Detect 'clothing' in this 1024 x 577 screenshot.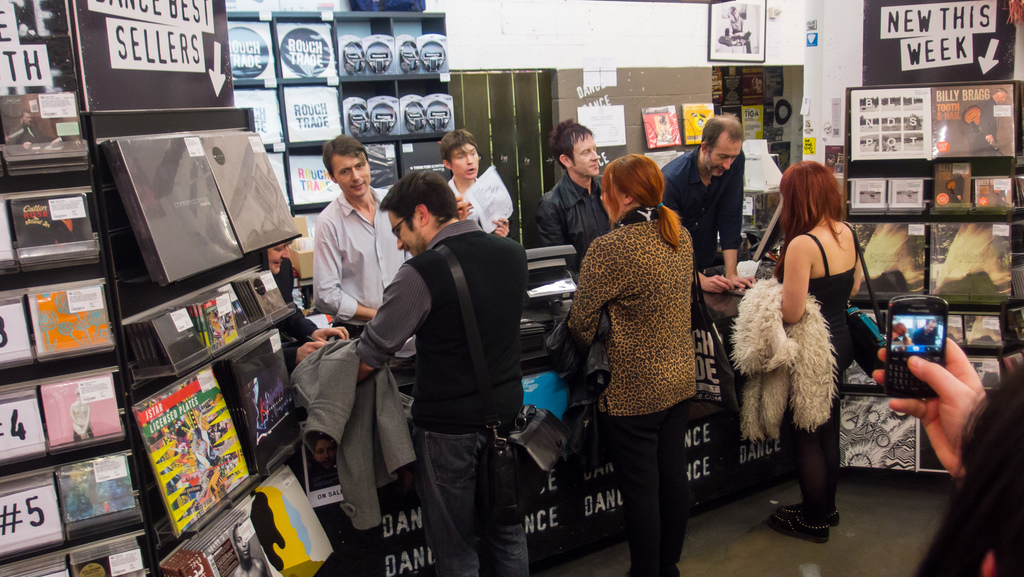
Detection: BBox(349, 222, 549, 576).
